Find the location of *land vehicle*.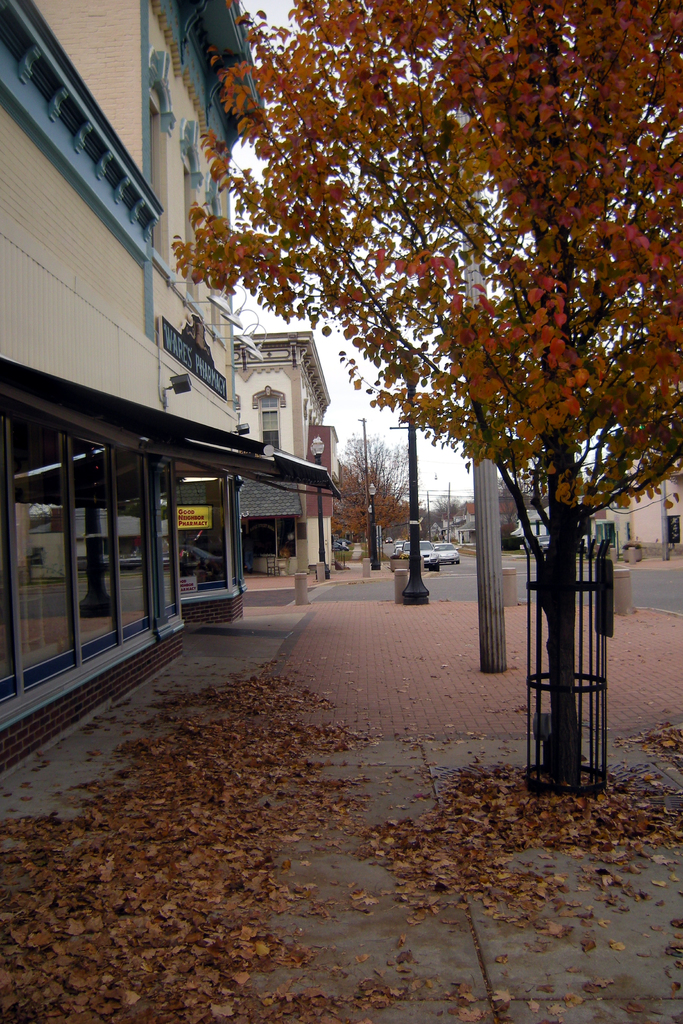
Location: region(432, 541, 462, 567).
